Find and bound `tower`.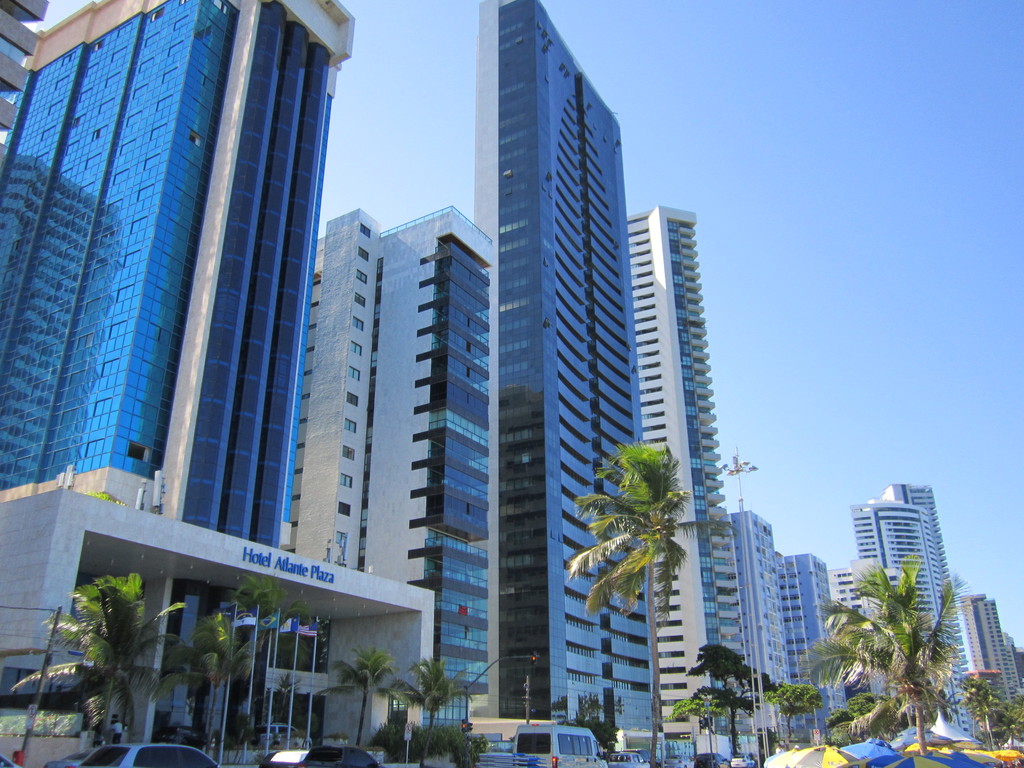
Bound: bbox(724, 515, 797, 749).
